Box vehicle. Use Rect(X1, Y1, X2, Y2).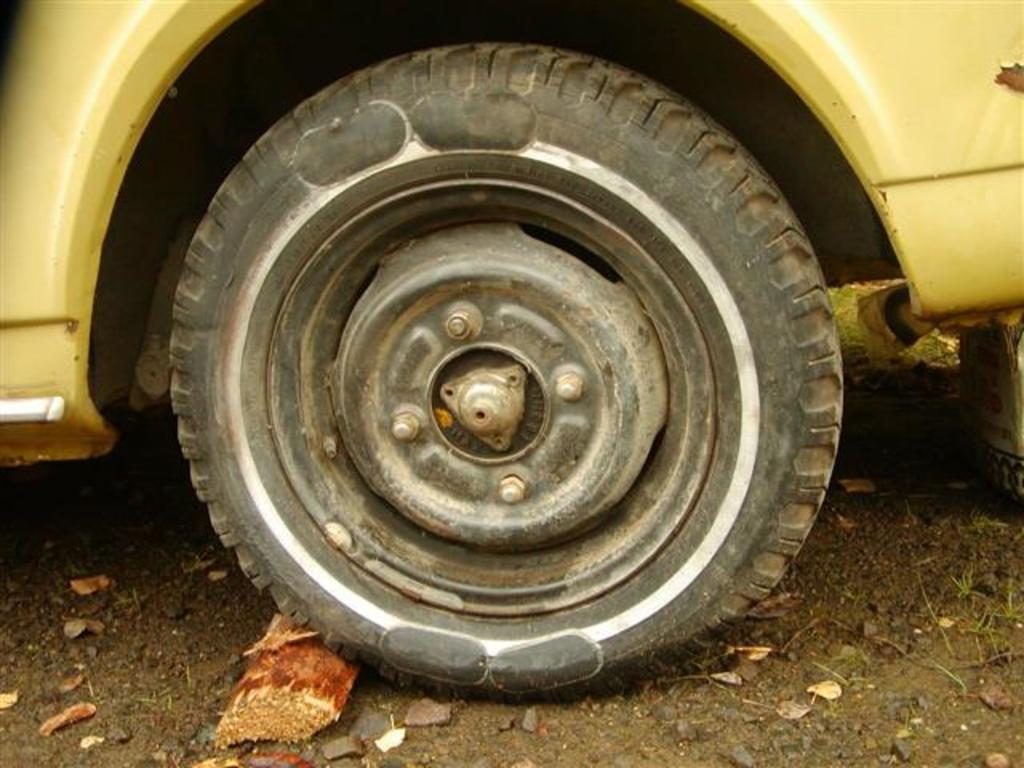
Rect(0, 0, 1022, 691).
